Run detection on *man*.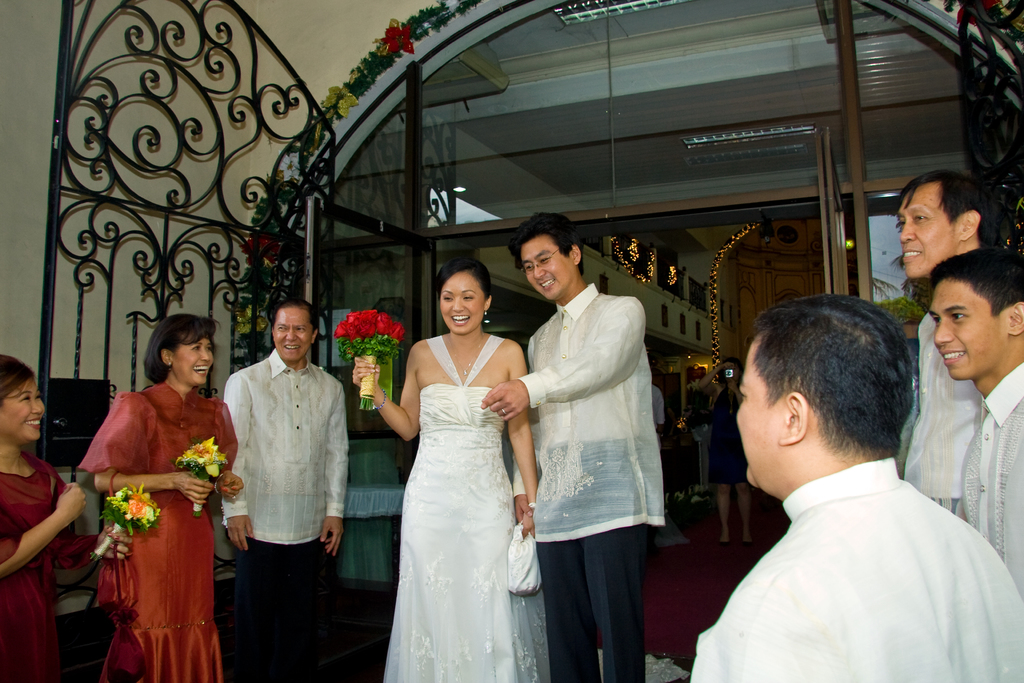
Result: [650, 383, 669, 448].
